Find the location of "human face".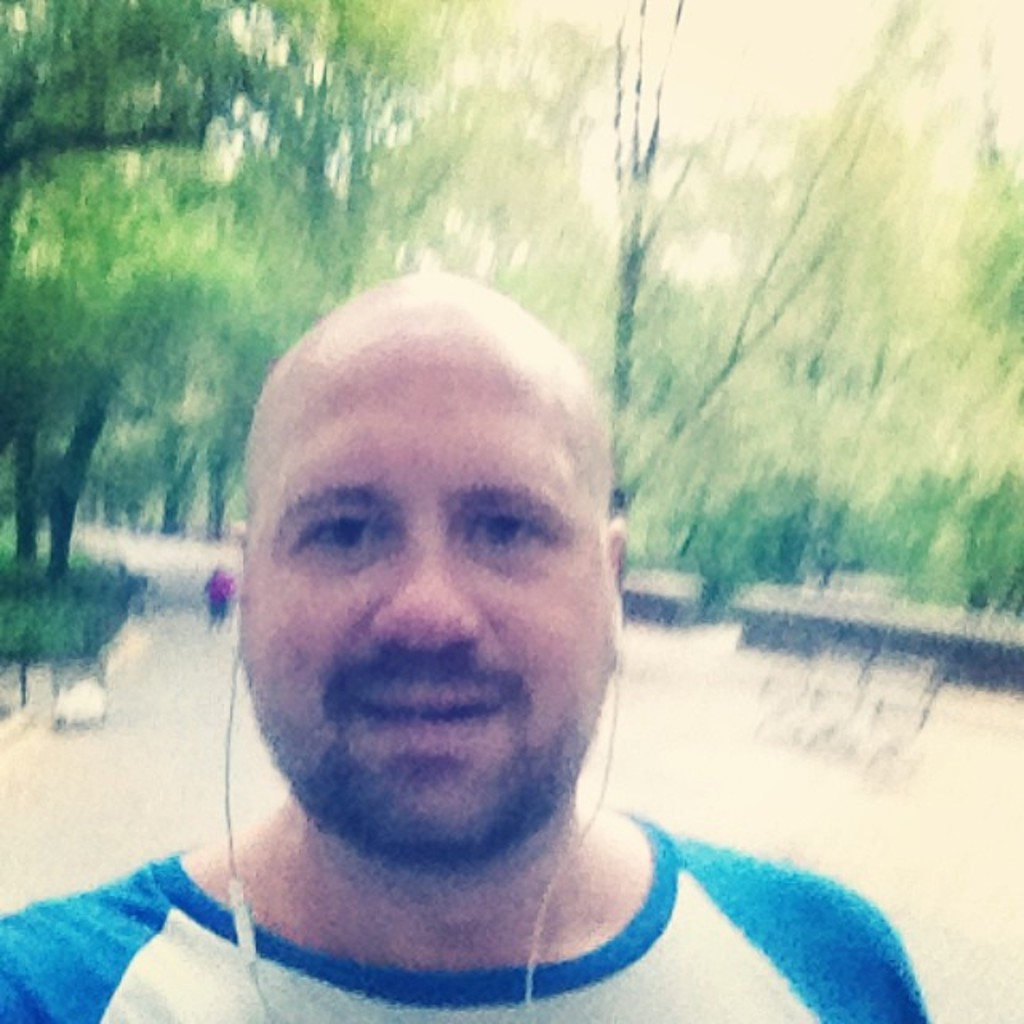
Location: l=238, t=336, r=614, b=850.
